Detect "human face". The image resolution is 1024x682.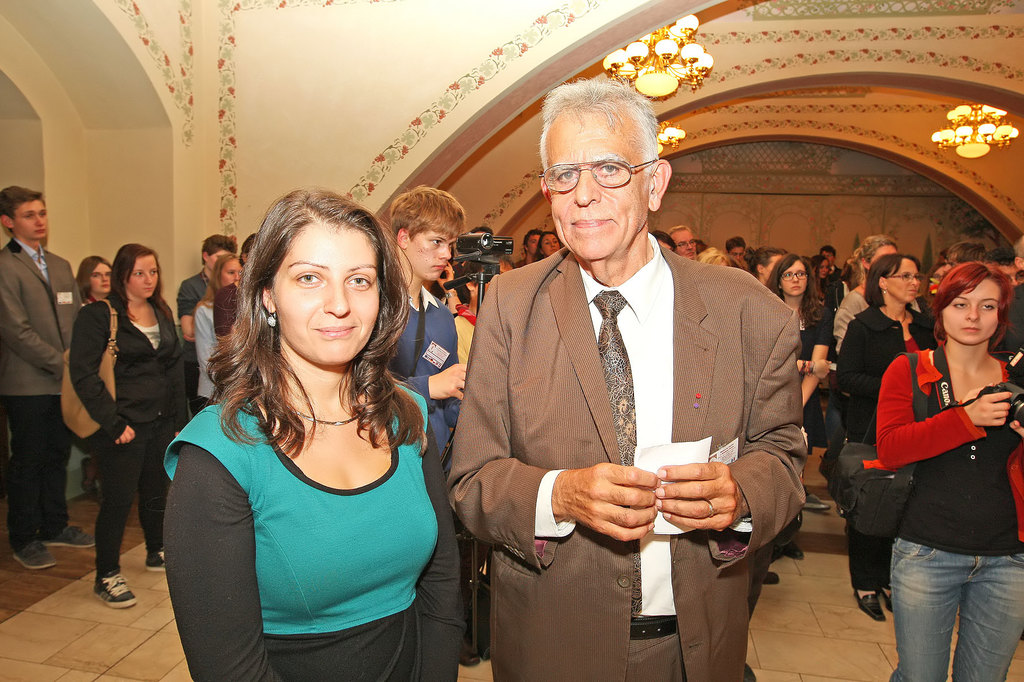
BBox(540, 99, 649, 263).
